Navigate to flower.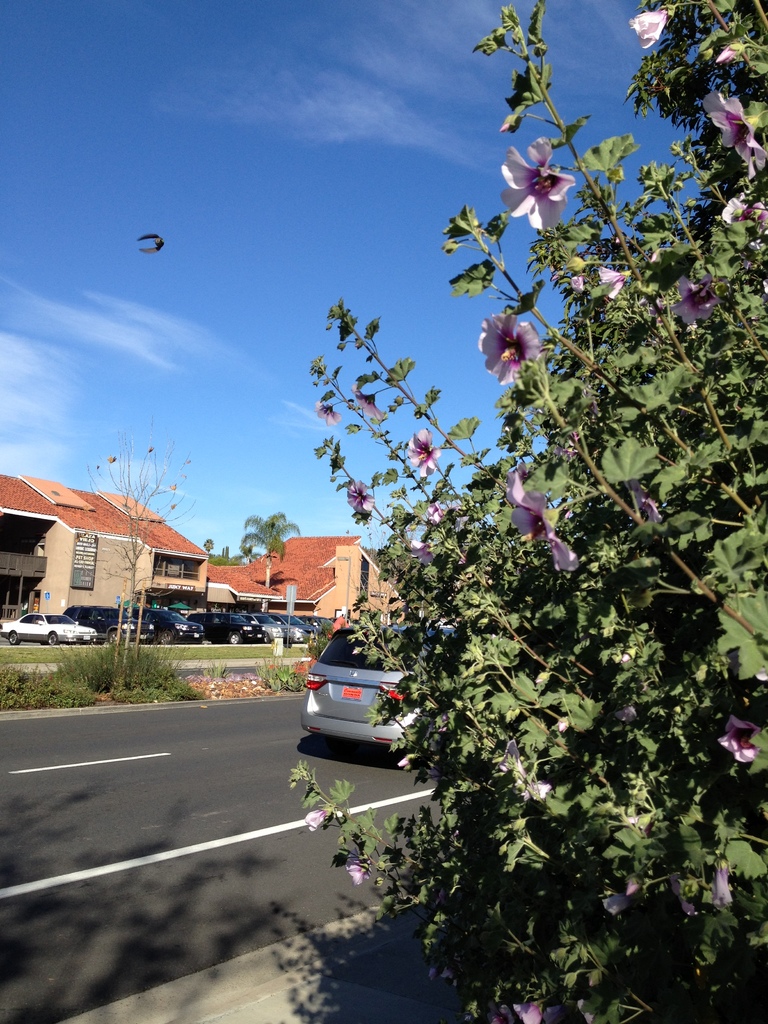
Navigation target: l=345, t=477, r=373, b=522.
